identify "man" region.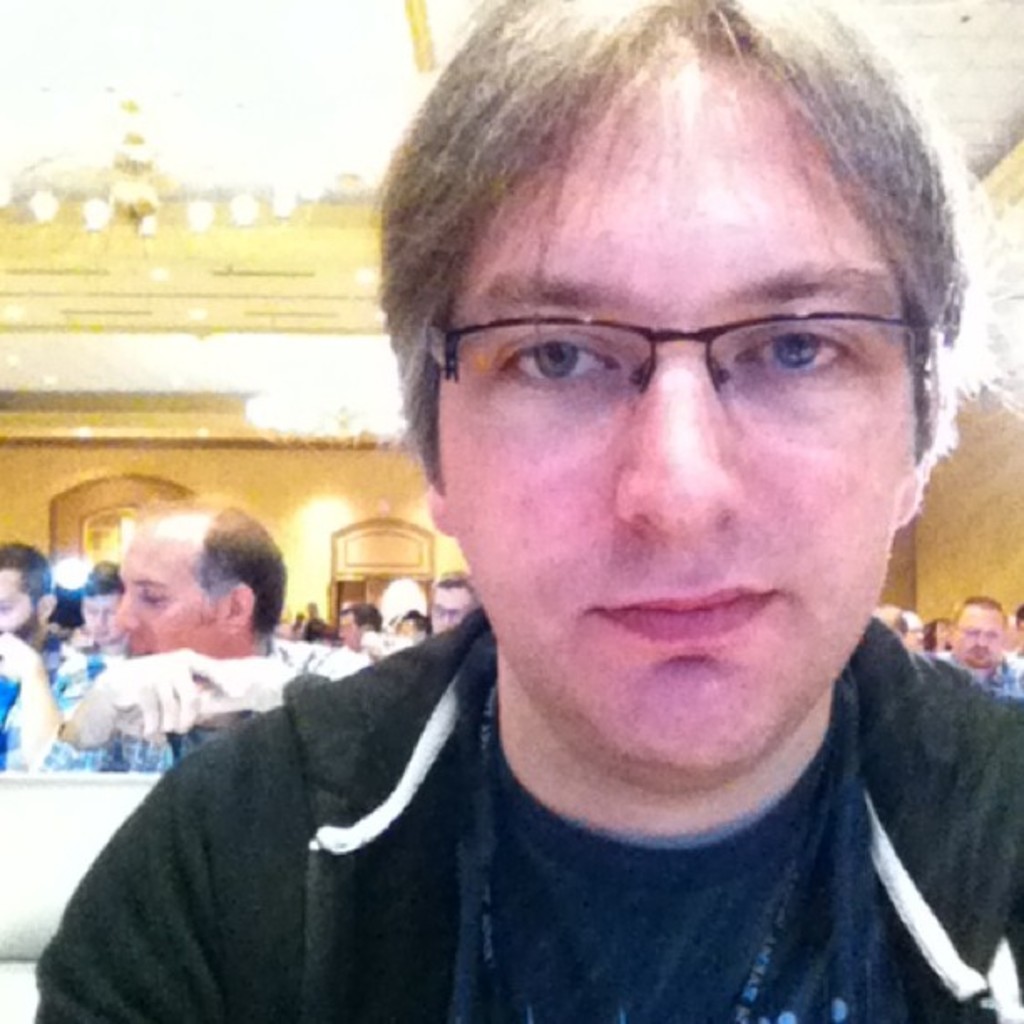
Region: 935 581 1022 709.
